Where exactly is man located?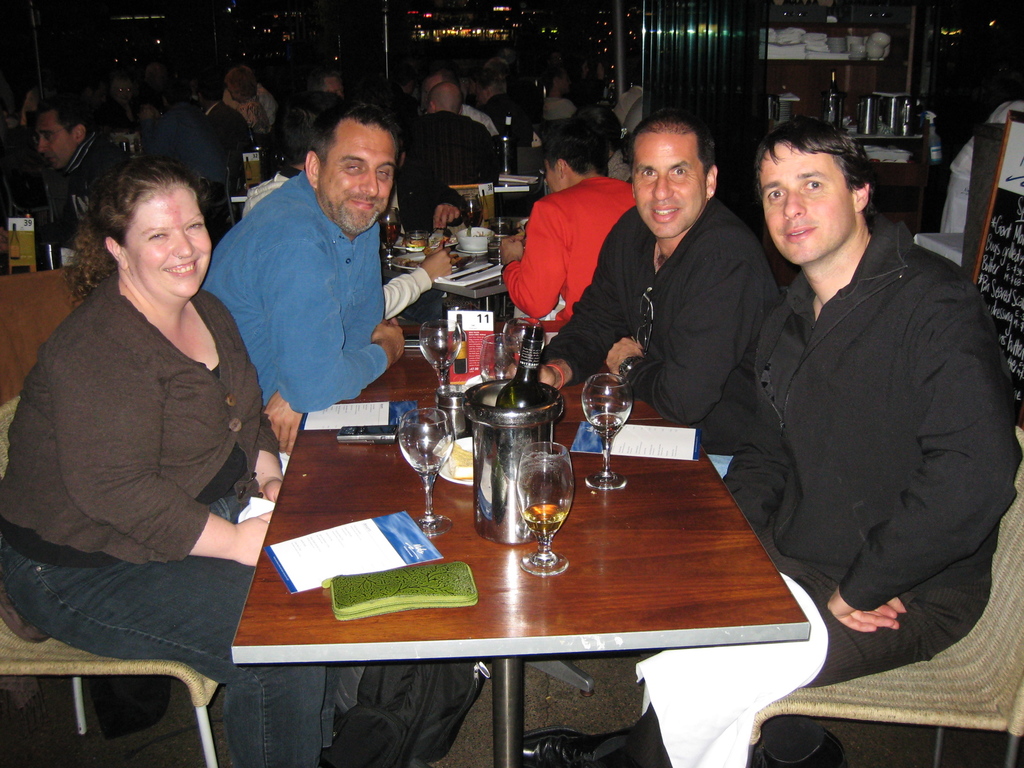
Its bounding box is region(492, 130, 637, 321).
